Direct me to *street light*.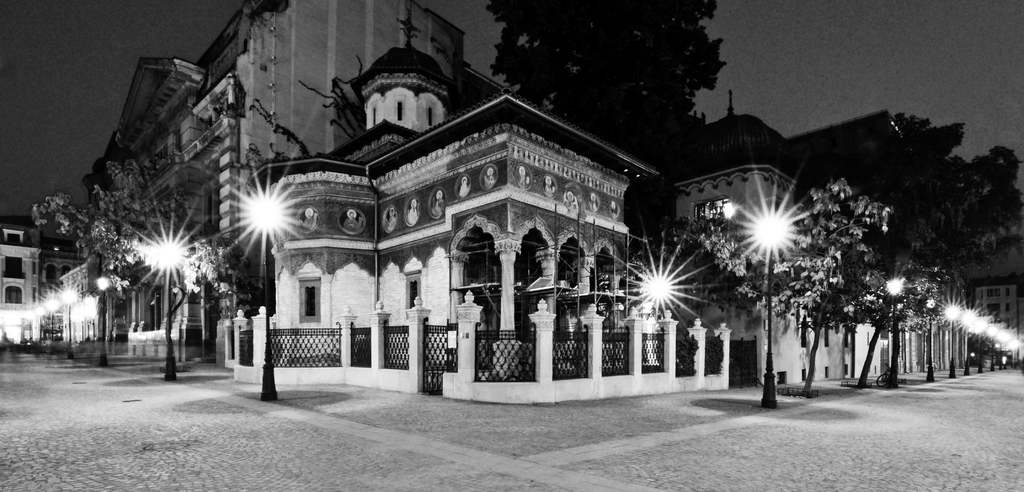
Direction: select_region(985, 314, 991, 374).
